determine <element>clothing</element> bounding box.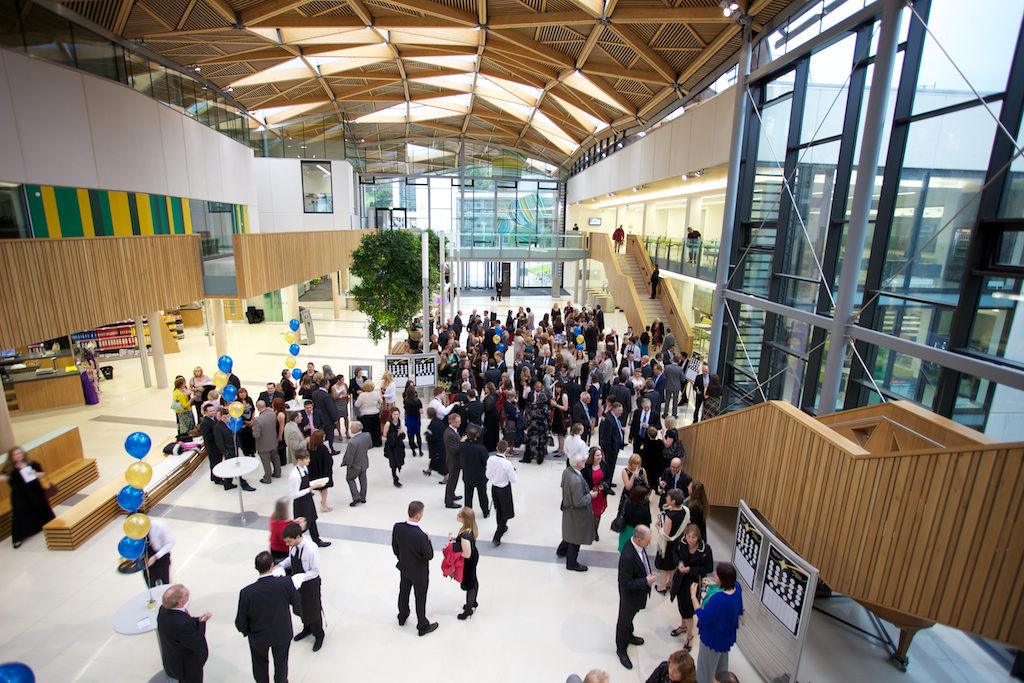
Determined: [x1=560, y1=345, x2=576, y2=371].
